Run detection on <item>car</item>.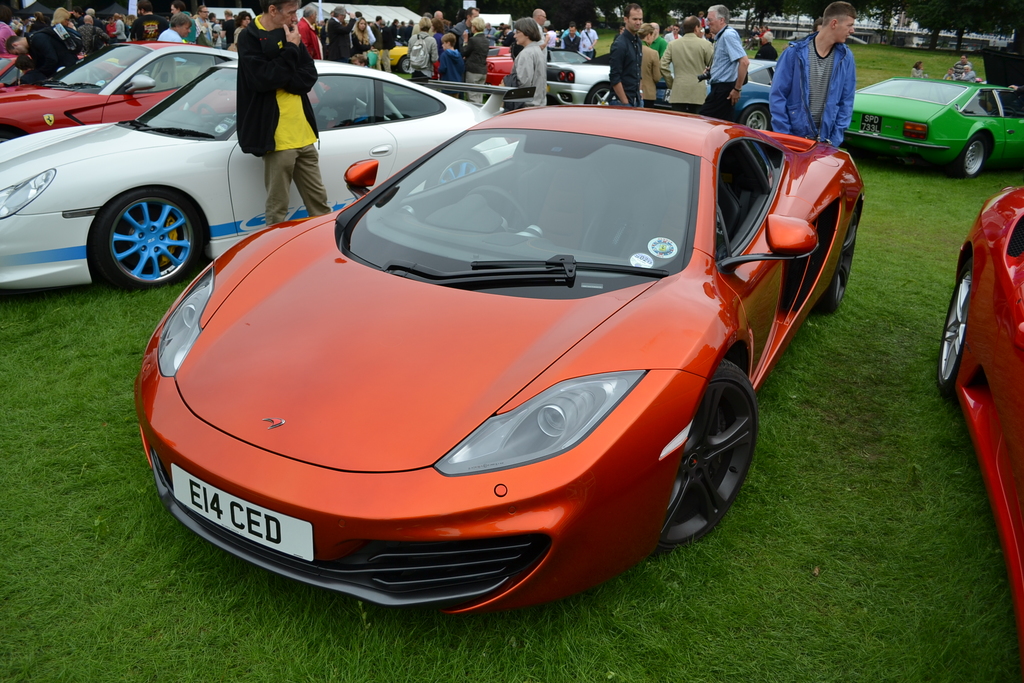
Result: (103,86,838,608).
